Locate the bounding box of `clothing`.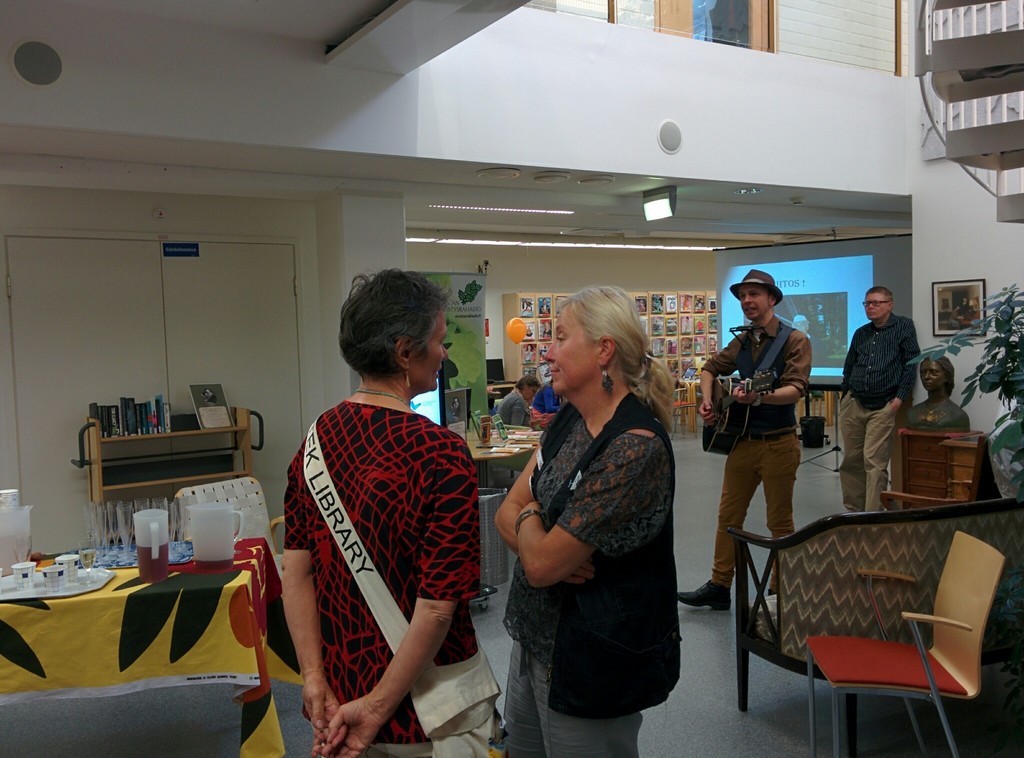
Bounding box: x1=832, y1=309, x2=907, y2=505.
